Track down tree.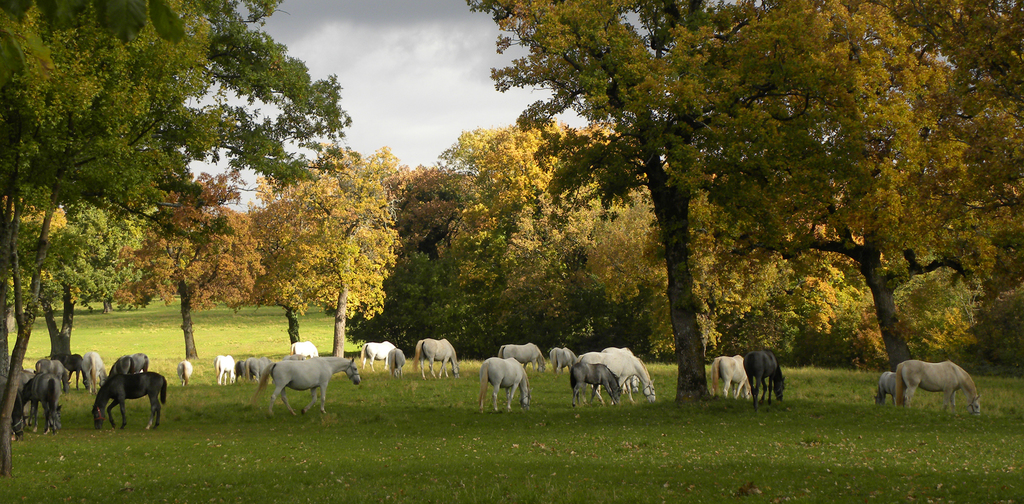
Tracked to 1, 200, 147, 389.
